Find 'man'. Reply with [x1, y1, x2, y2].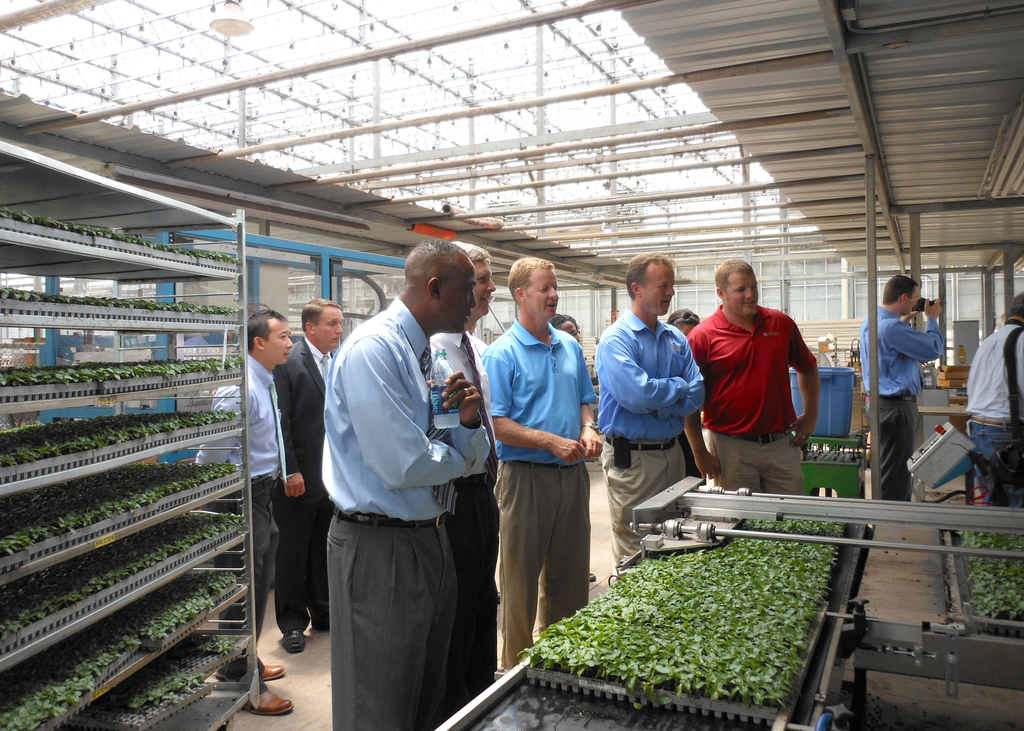
[419, 246, 506, 717].
